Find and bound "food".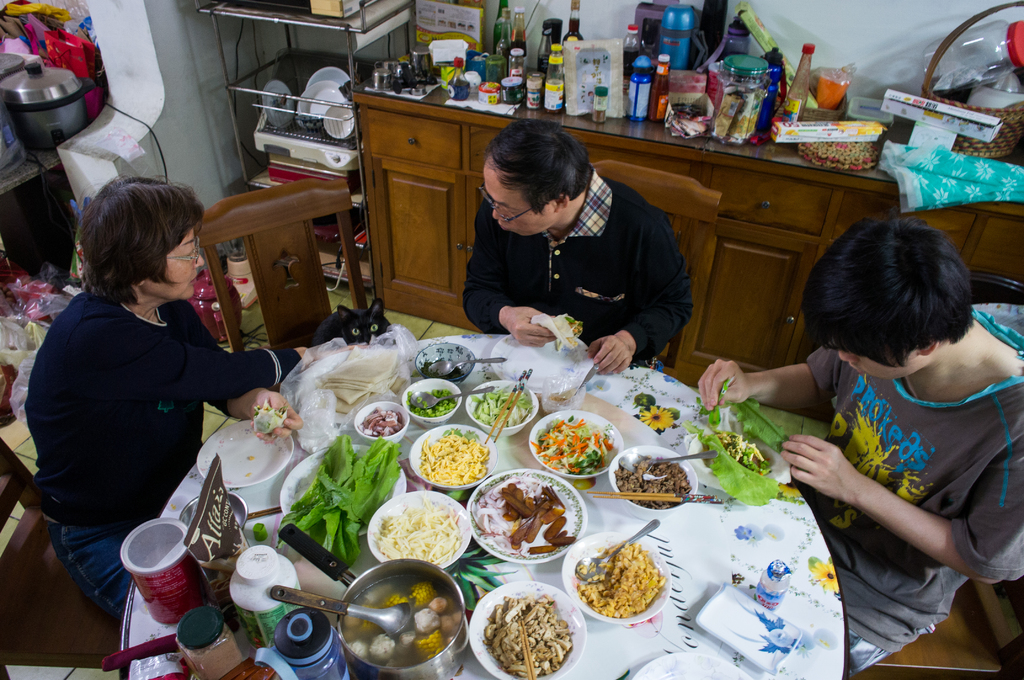
Bound: {"x1": 492, "y1": 46, "x2": 509, "y2": 77}.
